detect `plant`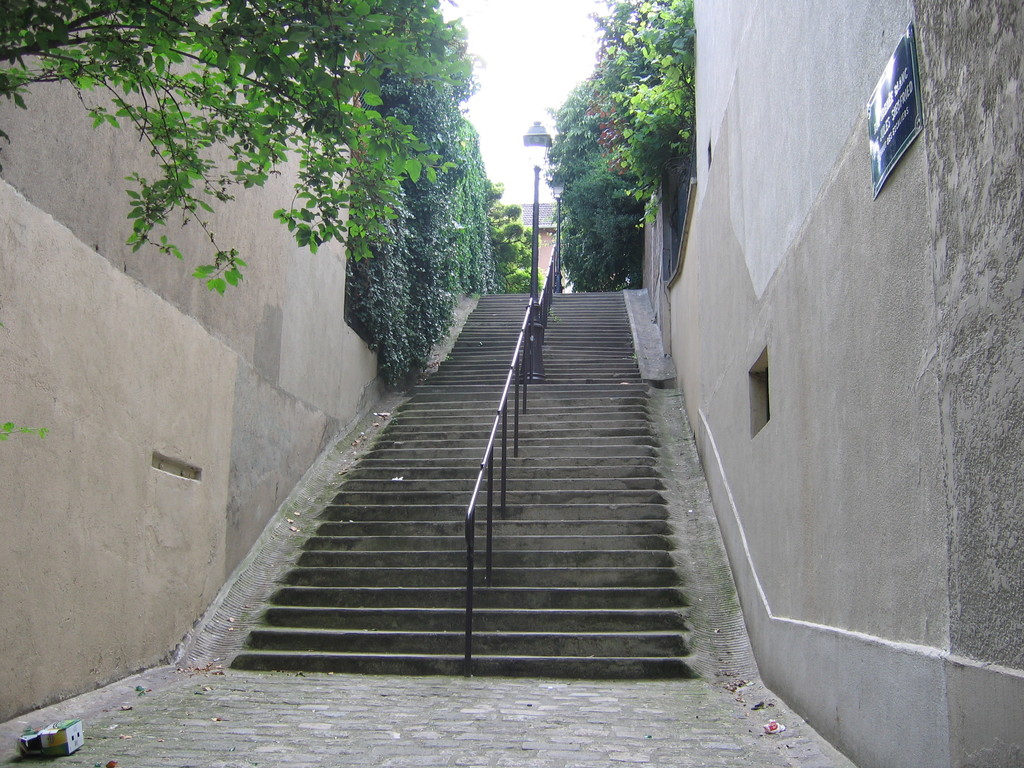
crop(484, 170, 535, 295)
